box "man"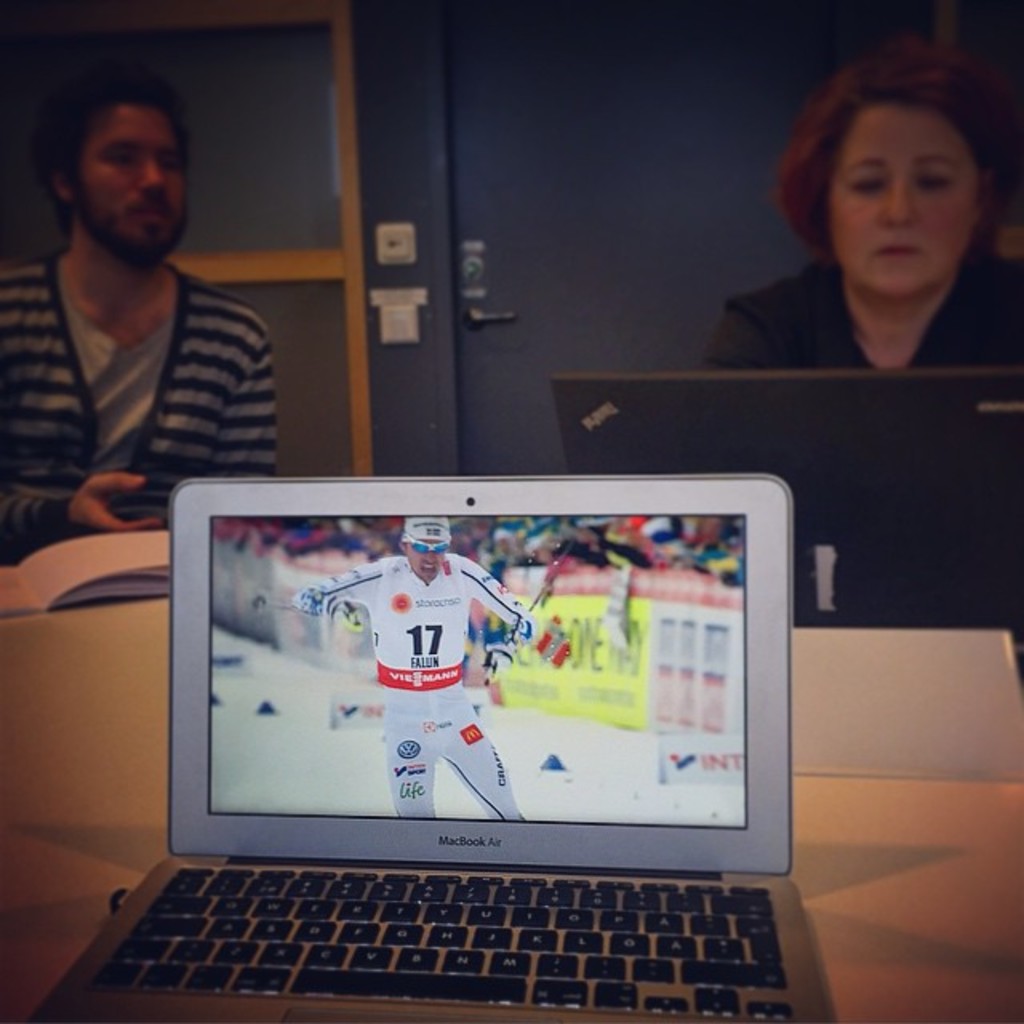
{"left": 290, "top": 515, "right": 542, "bottom": 822}
